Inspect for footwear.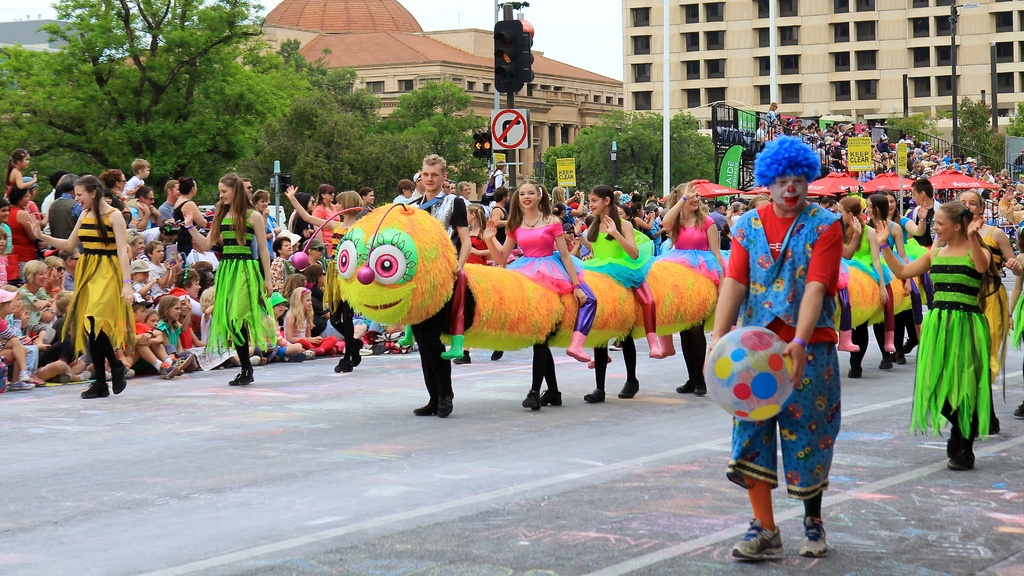
Inspection: x1=10, y1=380, x2=36, y2=390.
